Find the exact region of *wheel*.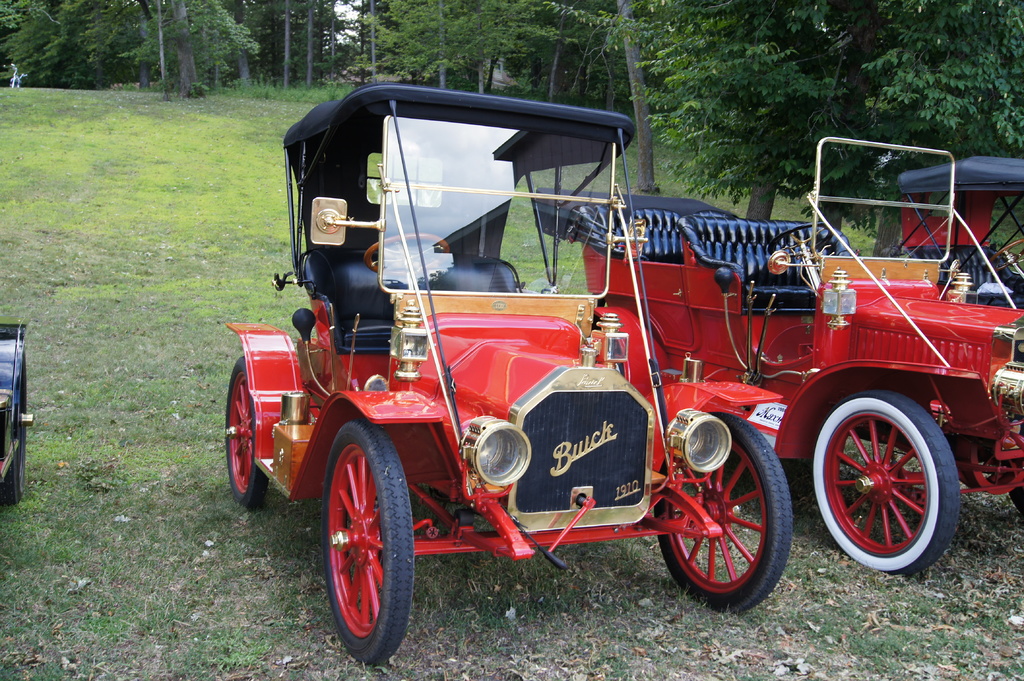
Exact region: (left=812, top=395, right=956, bottom=571).
